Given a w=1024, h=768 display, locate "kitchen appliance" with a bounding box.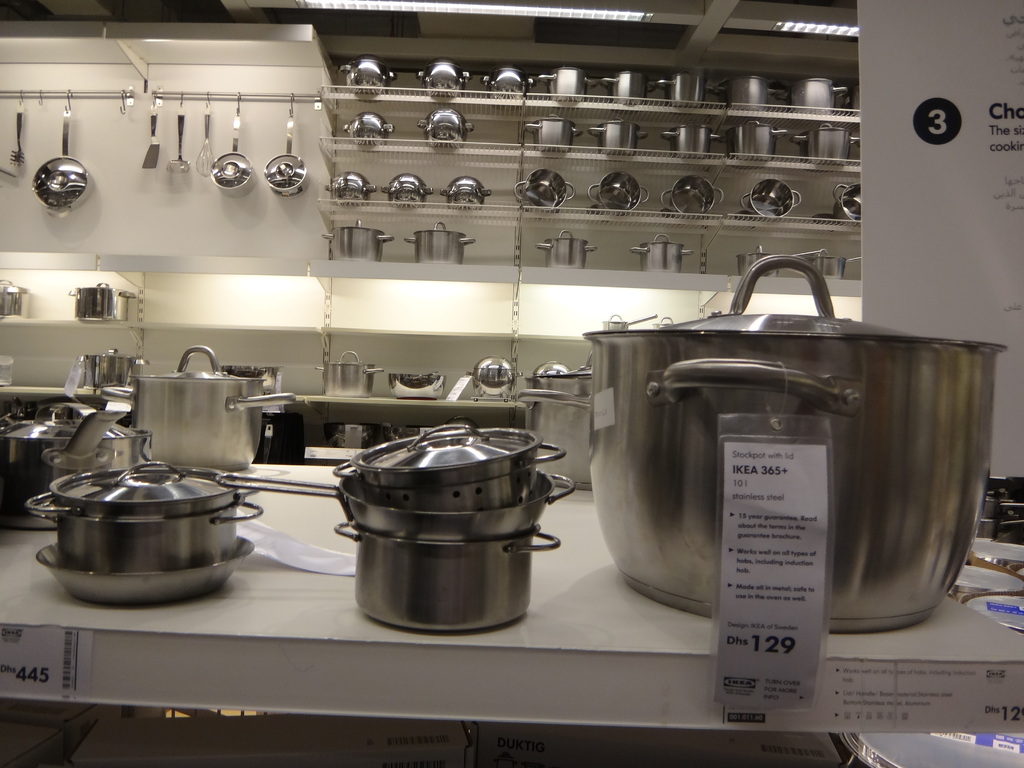
Located: 589, 117, 646, 155.
